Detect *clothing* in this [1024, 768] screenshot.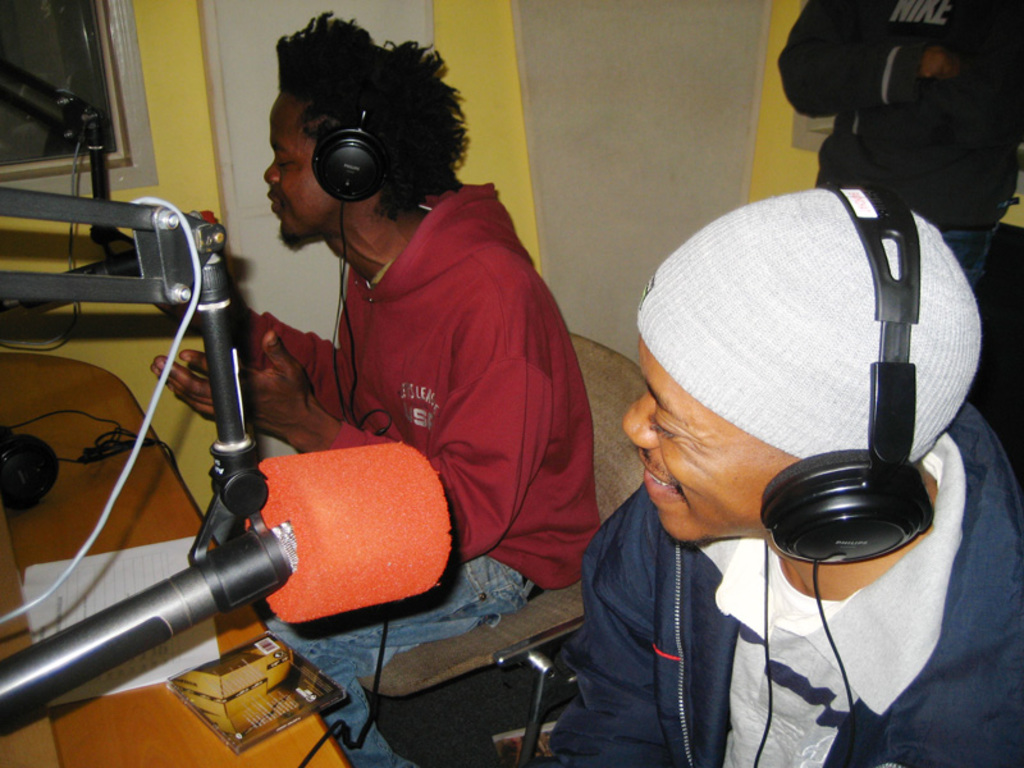
Detection: 553 170 1023 759.
